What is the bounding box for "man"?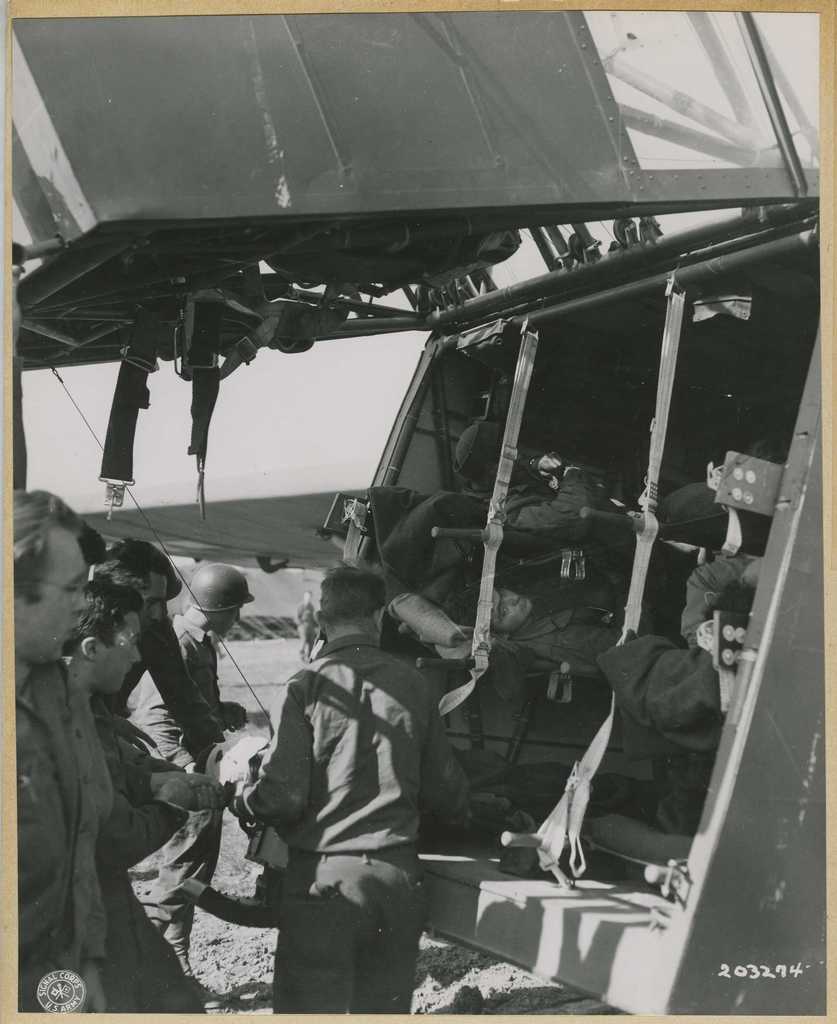
bbox(84, 540, 228, 772).
